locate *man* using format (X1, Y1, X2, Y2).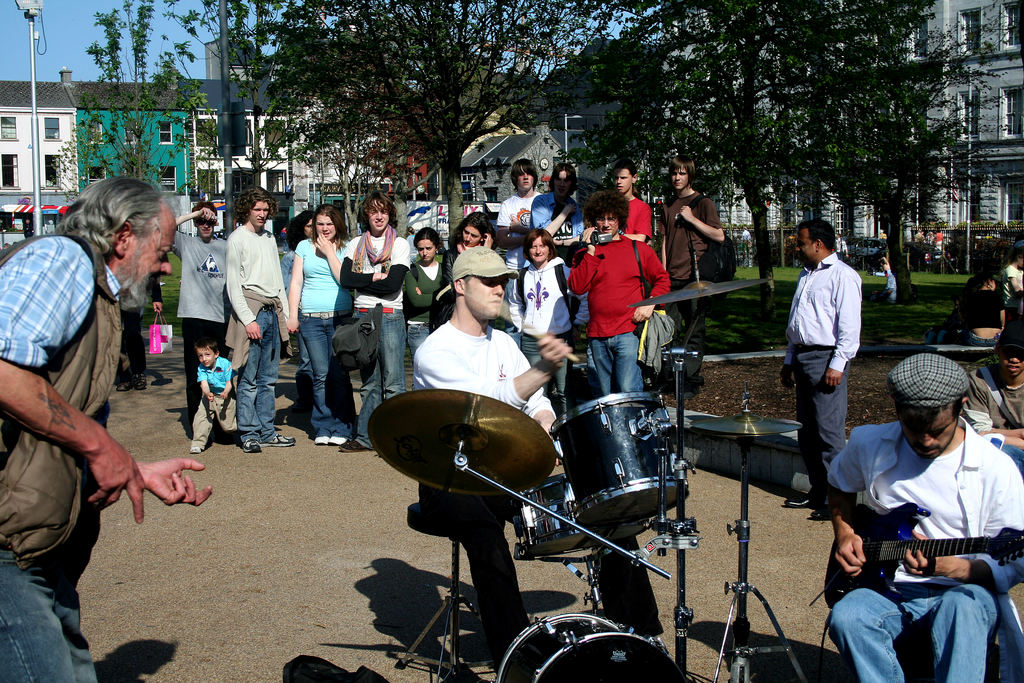
(964, 327, 1023, 446).
